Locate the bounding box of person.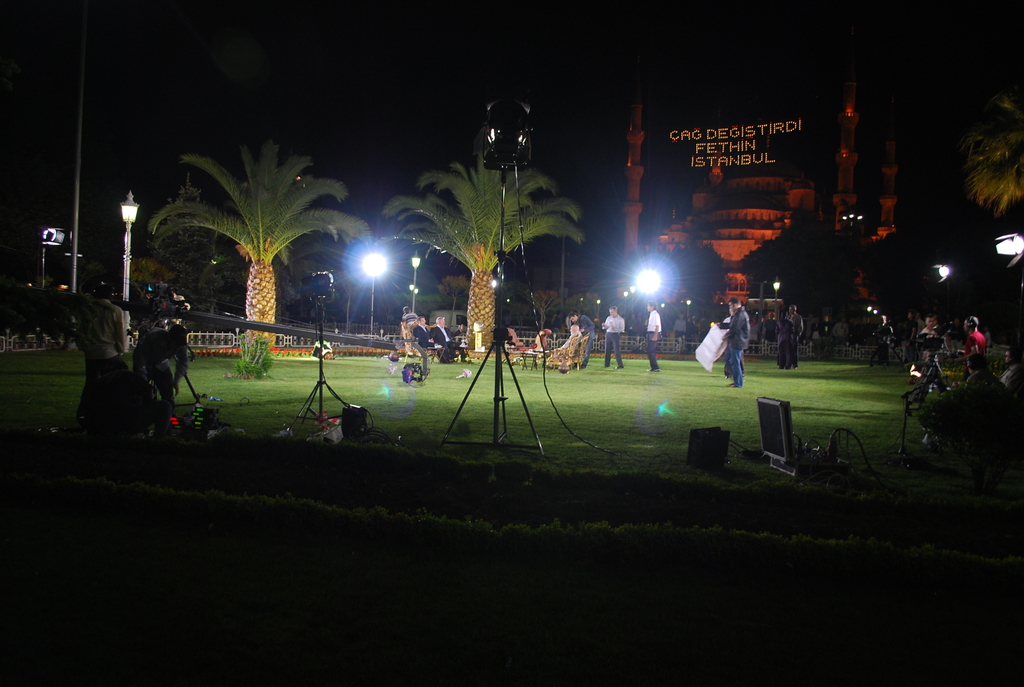
Bounding box: bbox=(708, 294, 753, 387).
